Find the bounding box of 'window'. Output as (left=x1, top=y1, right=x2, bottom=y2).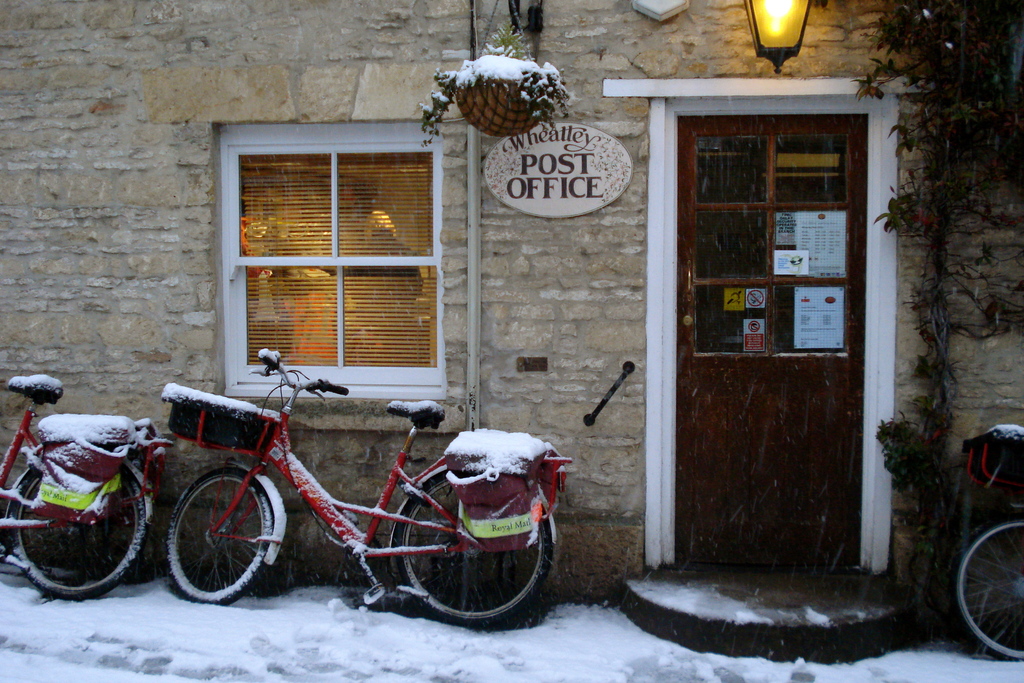
(left=230, top=134, right=467, bottom=391).
